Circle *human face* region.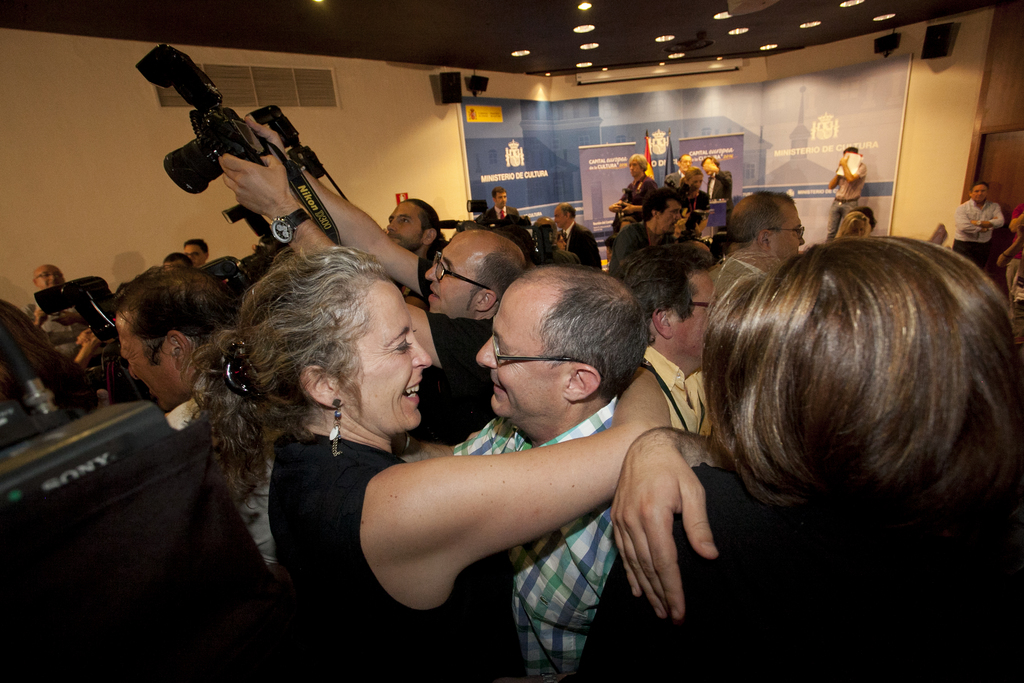
Region: detection(495, 190, 508, 210).
